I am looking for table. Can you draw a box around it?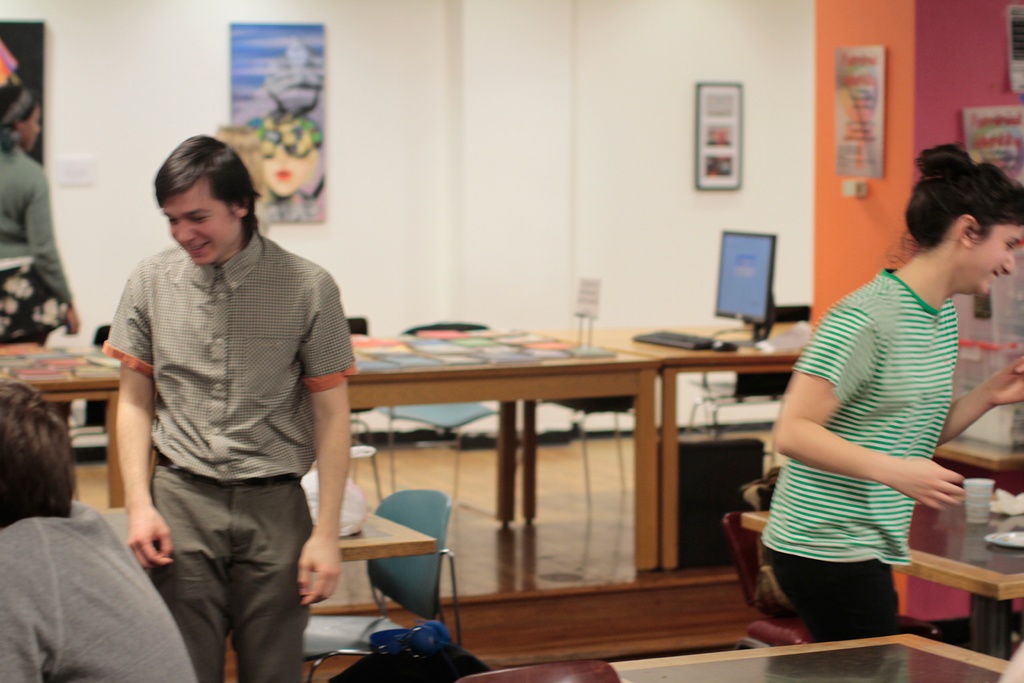
Sure, the bounding box is {"x1": 526, "y1": 334, "x2": 799, "y2": 572}.
